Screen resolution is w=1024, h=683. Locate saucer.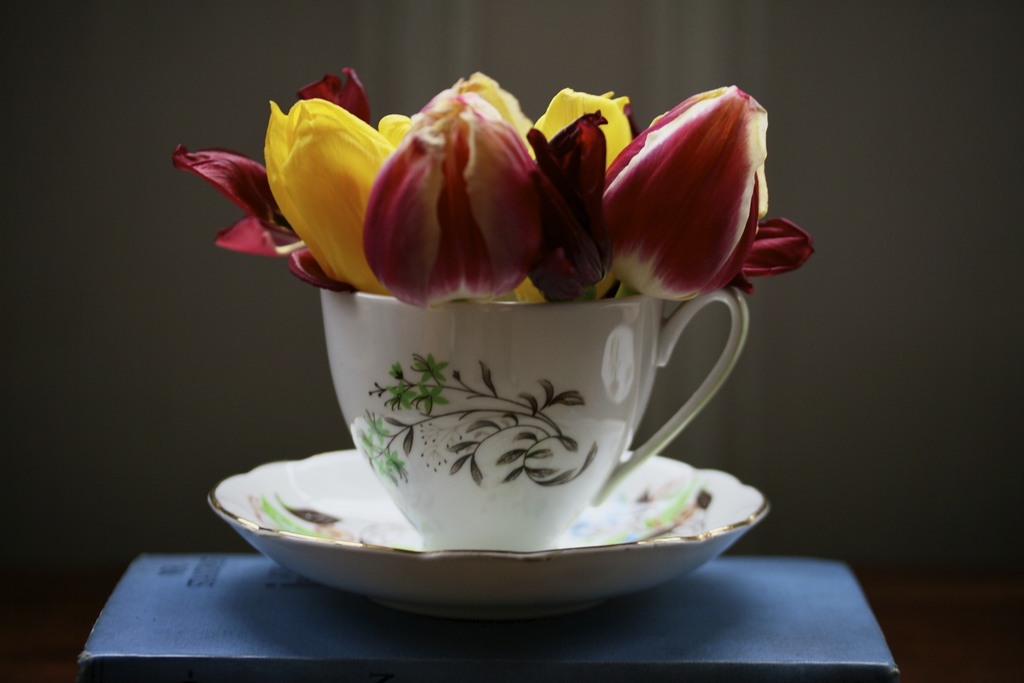
Rect(205, 444, 766, 620).
